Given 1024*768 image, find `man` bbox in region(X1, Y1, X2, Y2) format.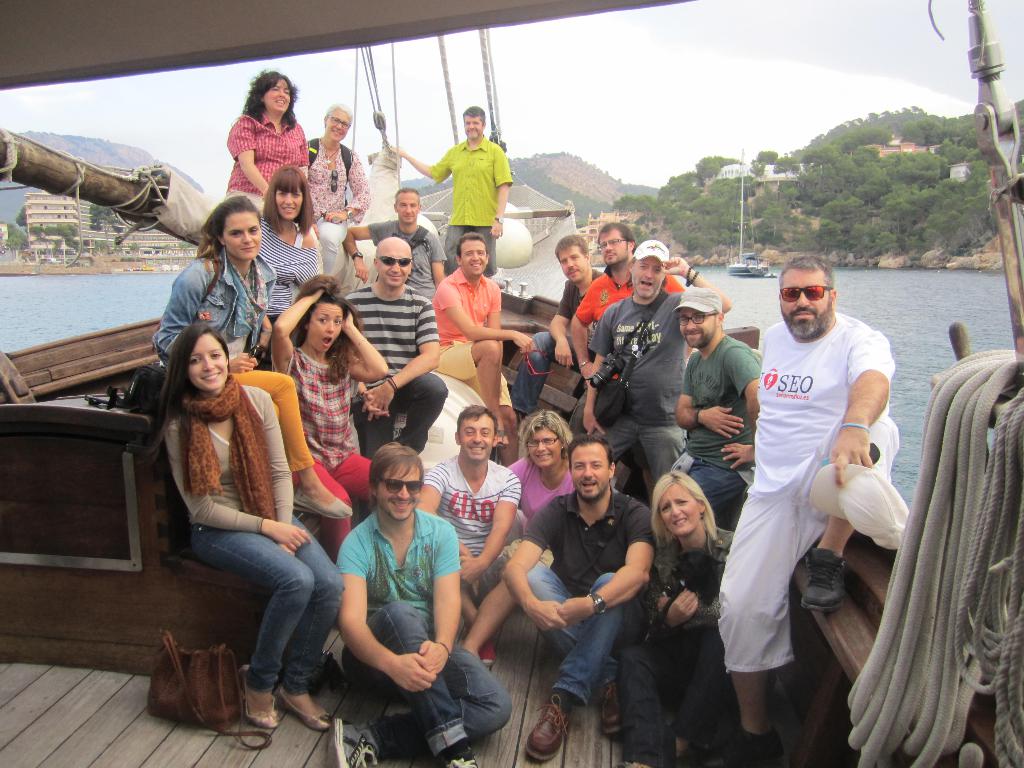
region(668, 287, 765, 534).
